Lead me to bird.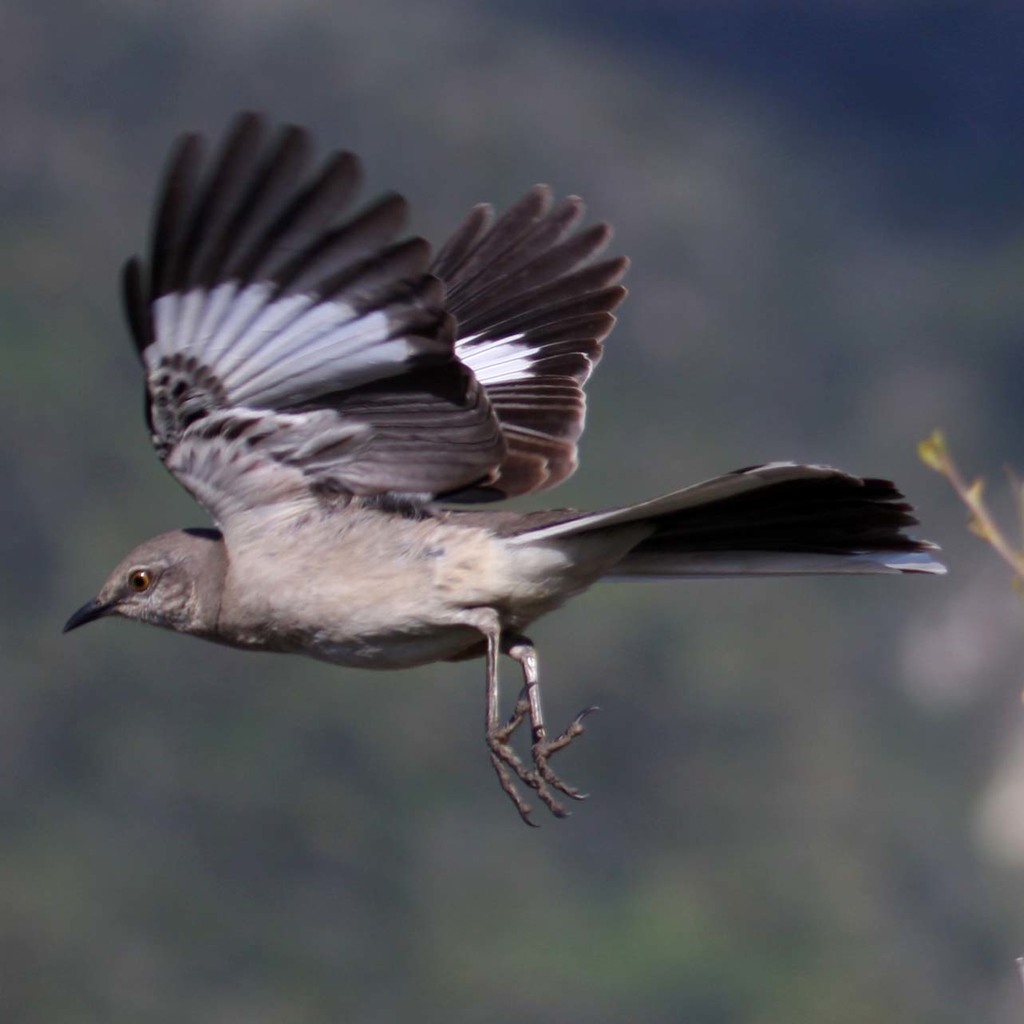
Lead to (x1=43, y1=188, x2=894, y2=796).
